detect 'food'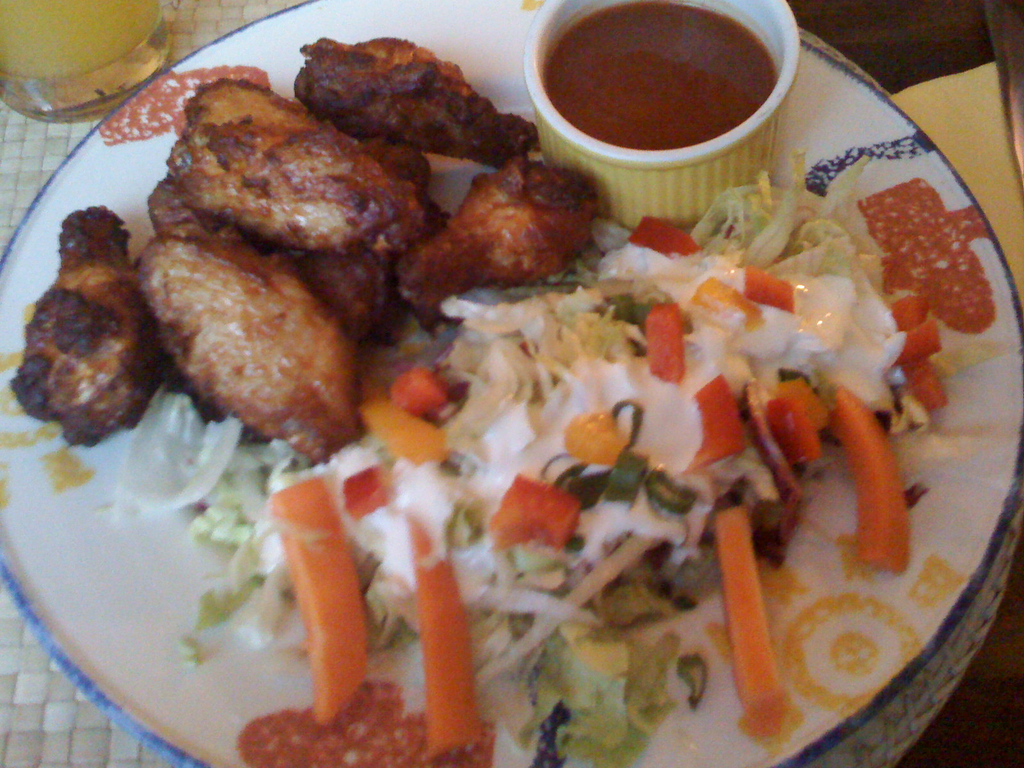
pyautogui.locateOnScreen(395, 170, 637, 333)
